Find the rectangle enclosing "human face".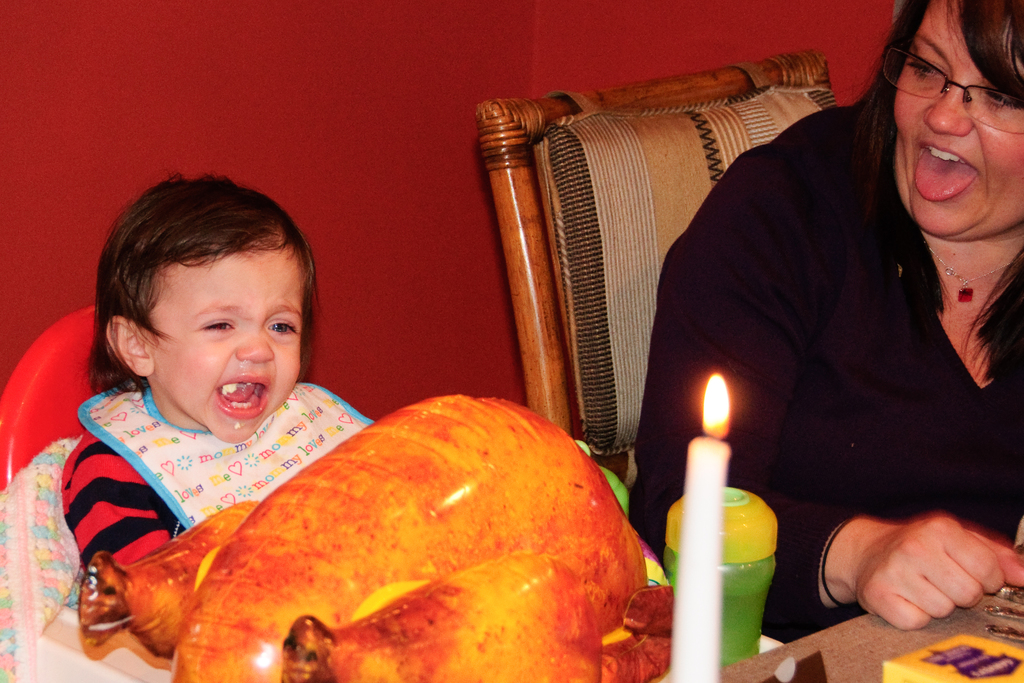
[891,1,1023,239].
